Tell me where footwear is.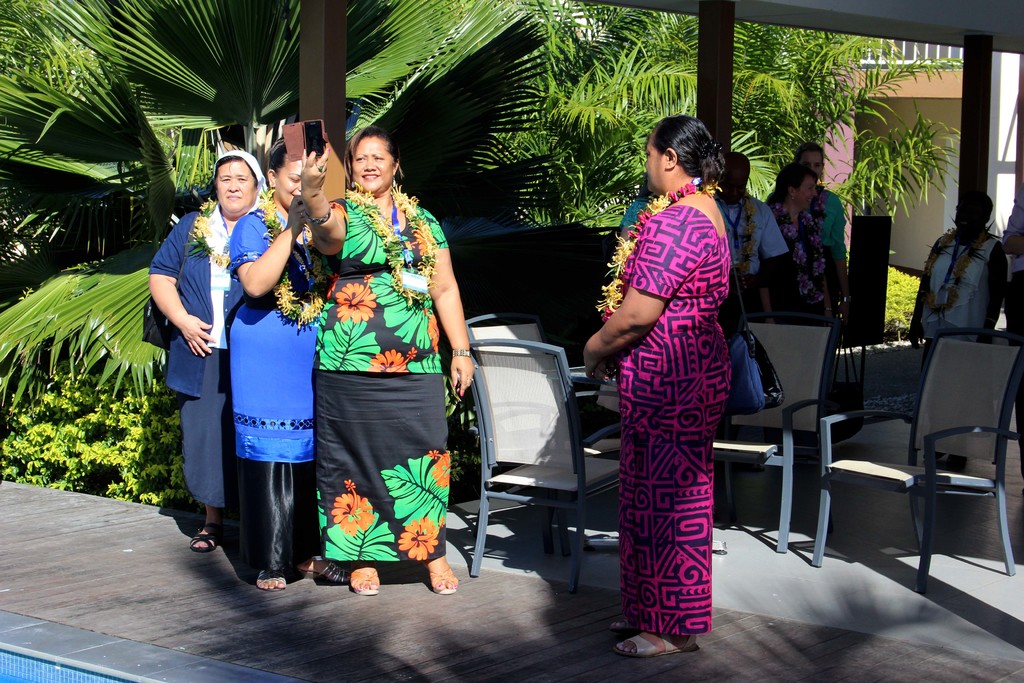
footwear is at 287/556/346/589.
